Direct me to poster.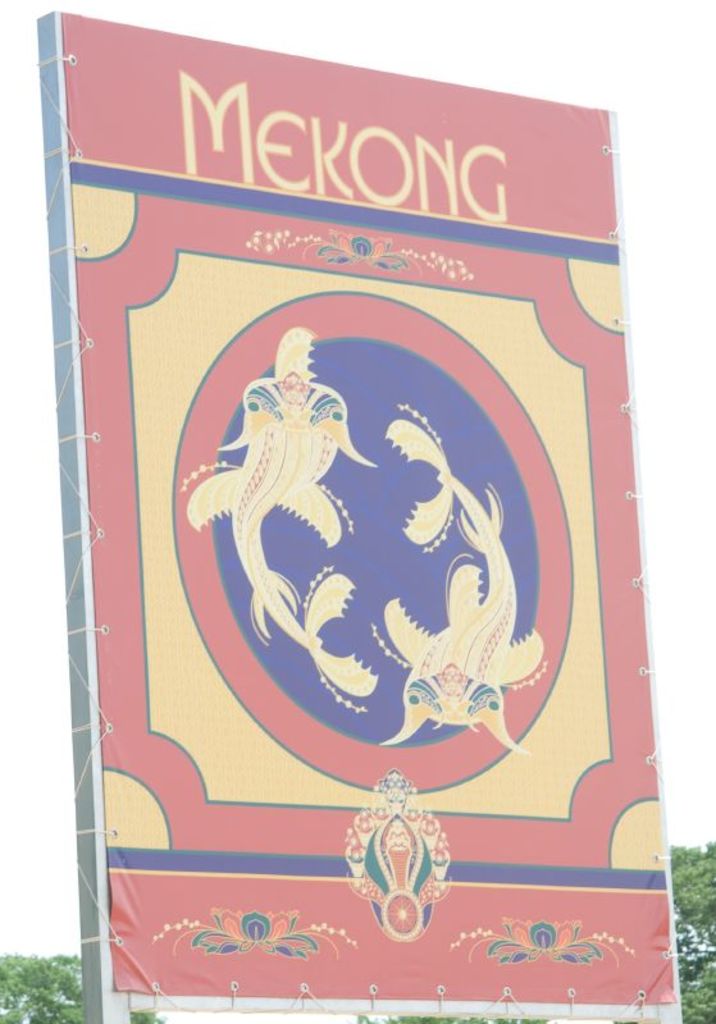
Direction: detection(53, 20, 676, 1023).
